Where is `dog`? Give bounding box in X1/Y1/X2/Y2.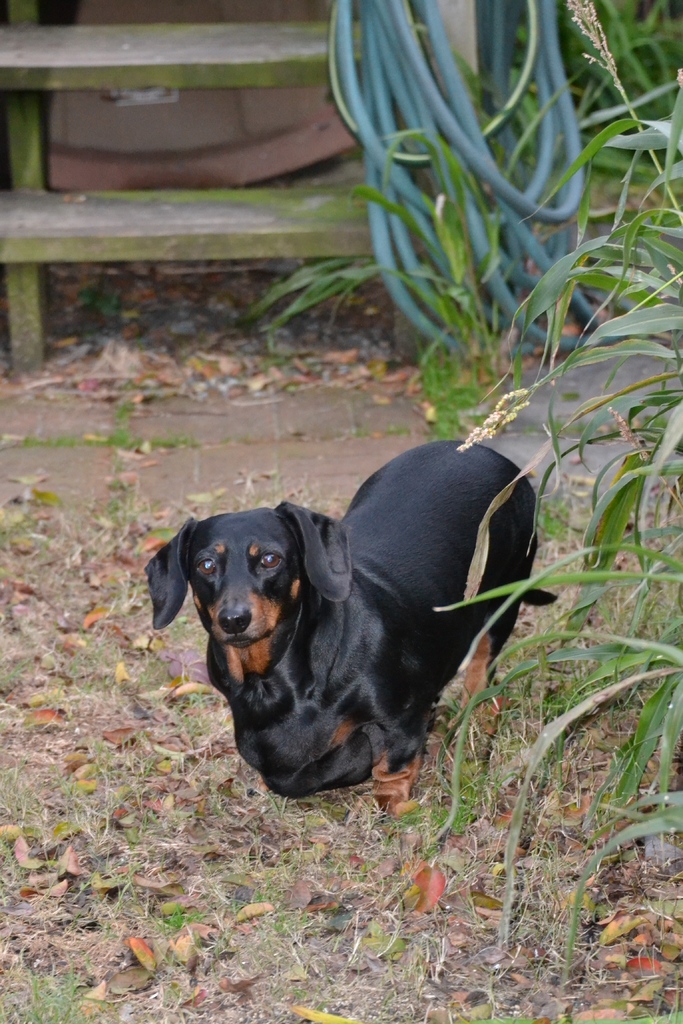
142/440/561/822.
